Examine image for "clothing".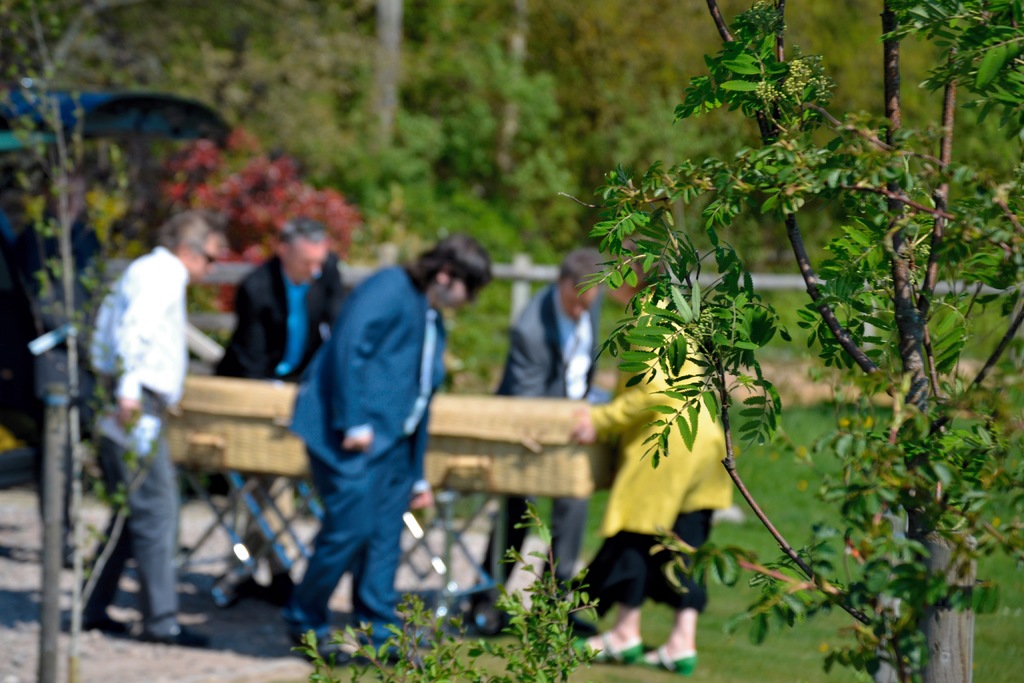
Examination result: 84 245 198 641.
